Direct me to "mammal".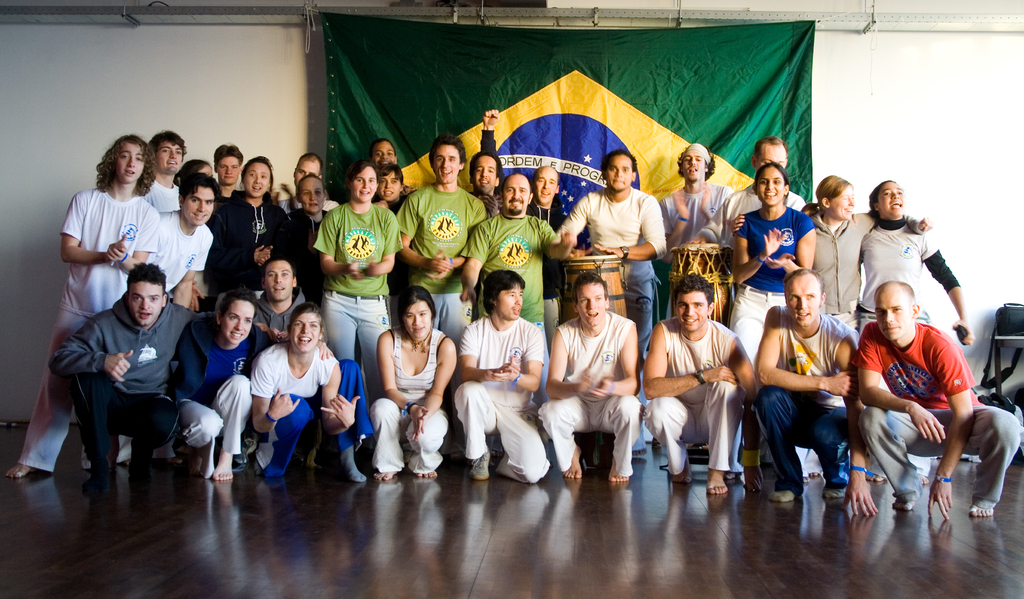
Direction: detection(364, 284, 458, 479).
